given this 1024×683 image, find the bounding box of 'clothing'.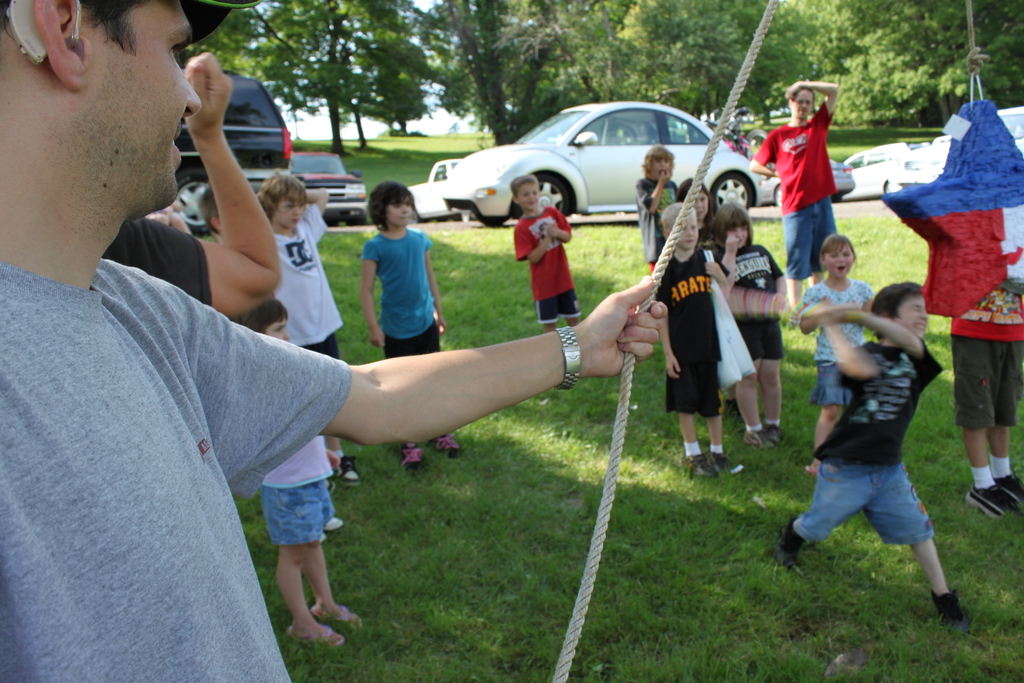
[540, 280, 588, 327].
